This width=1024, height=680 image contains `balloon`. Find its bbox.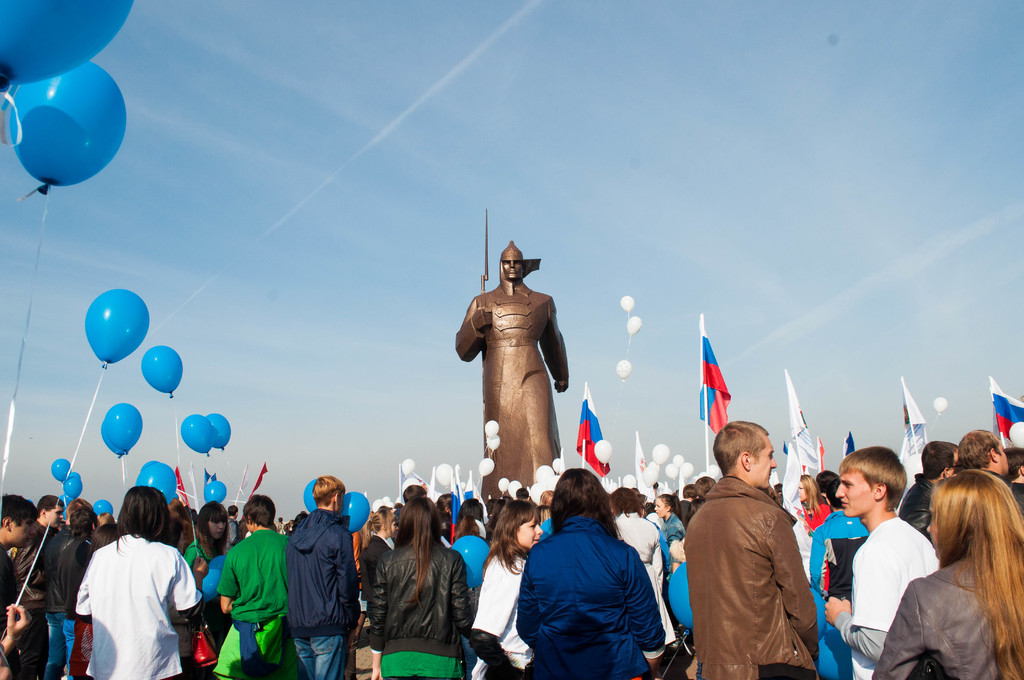
bbox=(401, 478, 421, 492).
